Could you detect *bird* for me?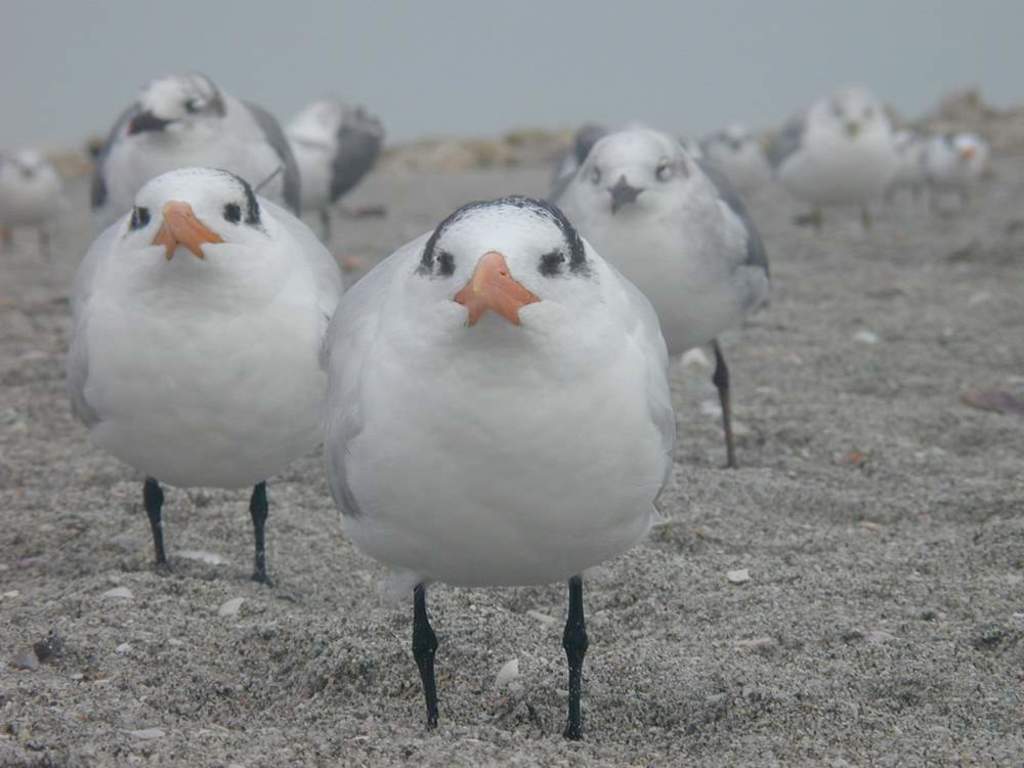
Detection result: l=58, t=167, r=369, b=587.
